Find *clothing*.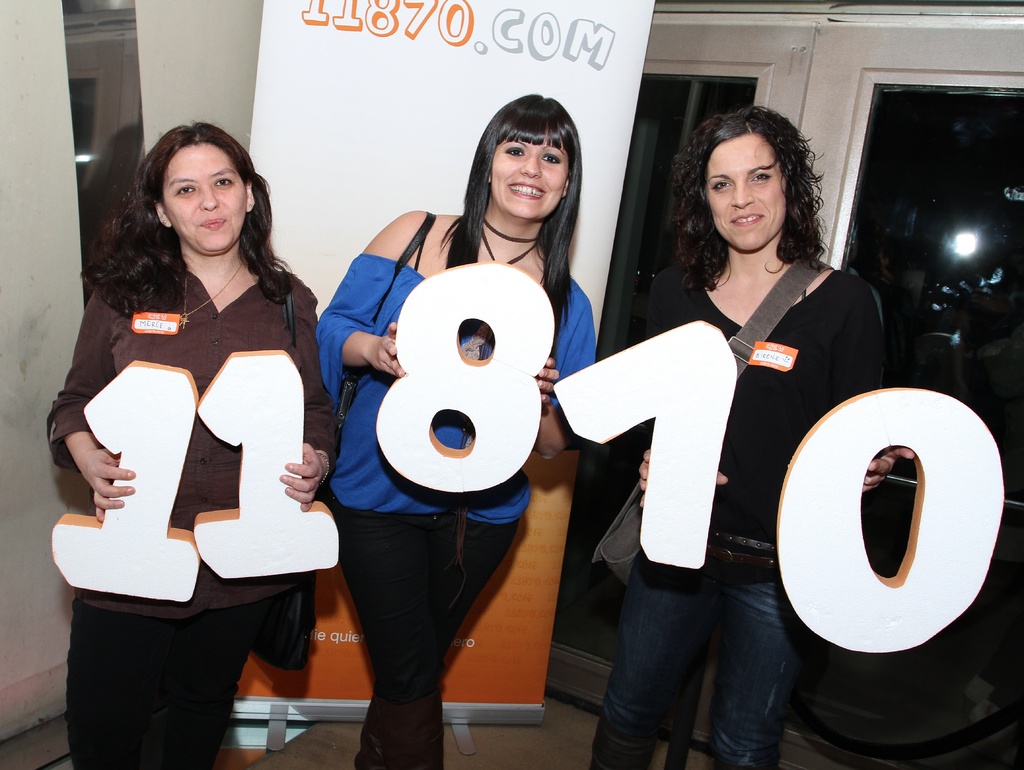
[52, 213, 332, 700].
